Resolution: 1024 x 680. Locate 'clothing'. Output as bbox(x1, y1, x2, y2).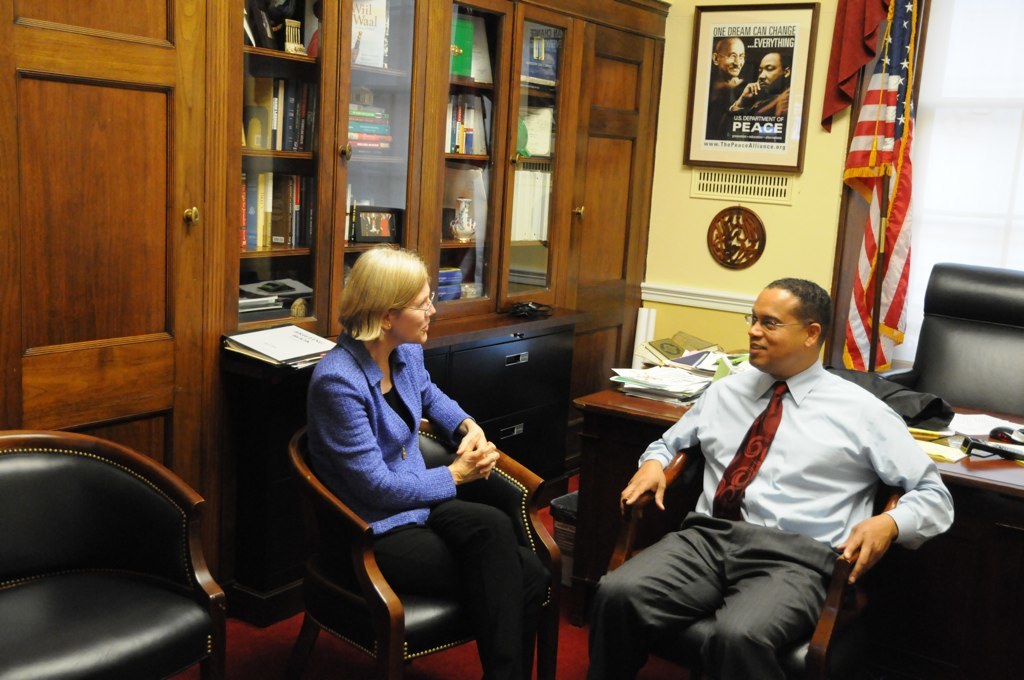
bbox(587, 508, 841, 679).
